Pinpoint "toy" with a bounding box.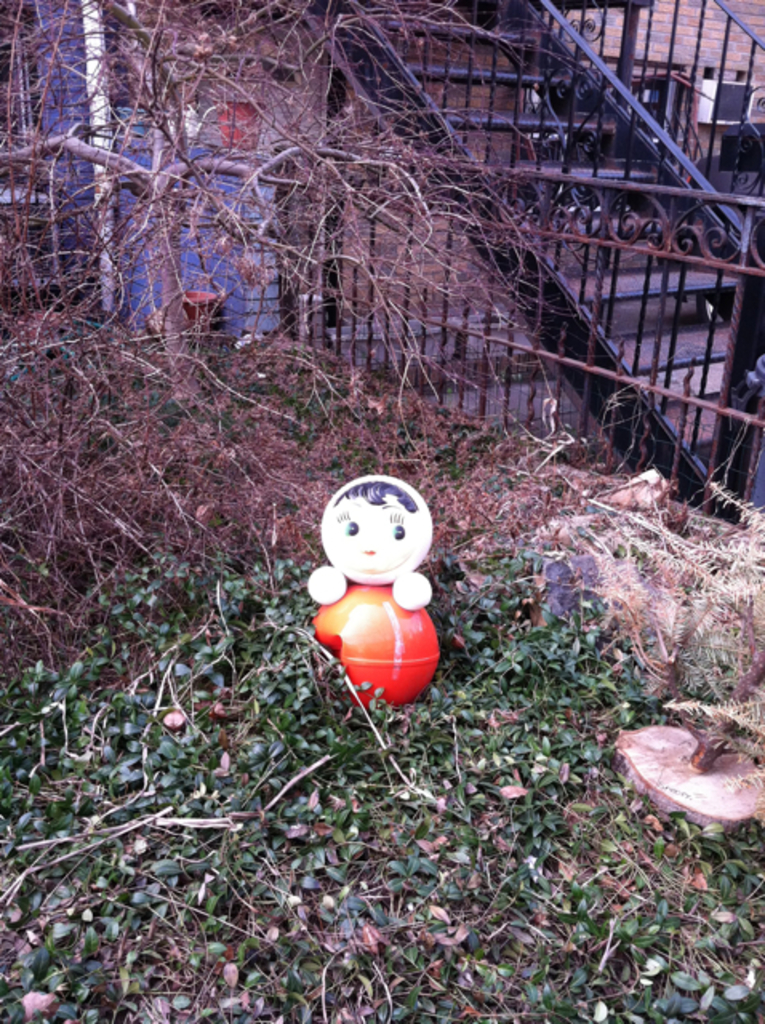
[left=315, top=478, right=443, bottom=699].
